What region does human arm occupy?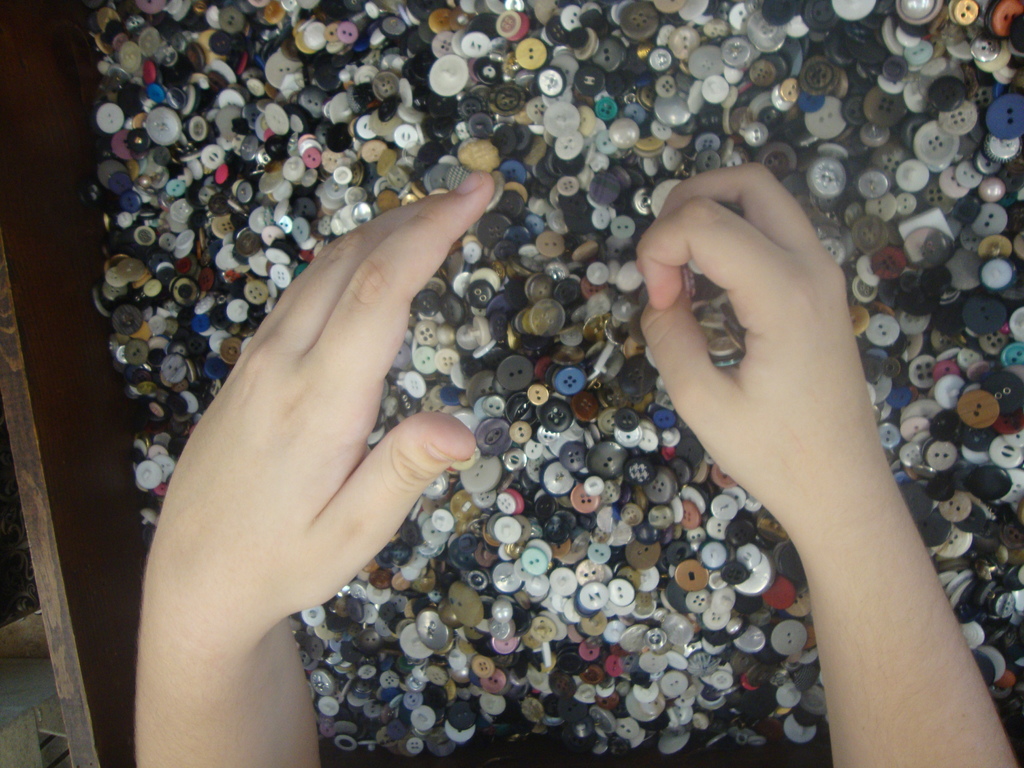
[left=100, top=177, right=488, bottom=764].
